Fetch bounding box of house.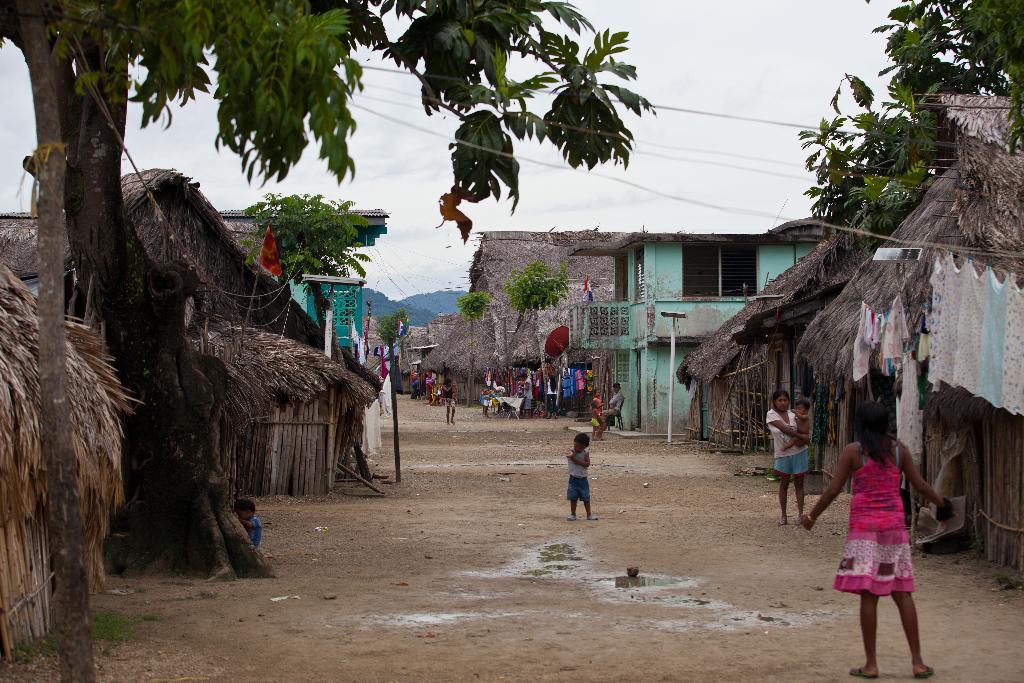
Bbox: x1=687 y1=208 x2=892 y2=458.
